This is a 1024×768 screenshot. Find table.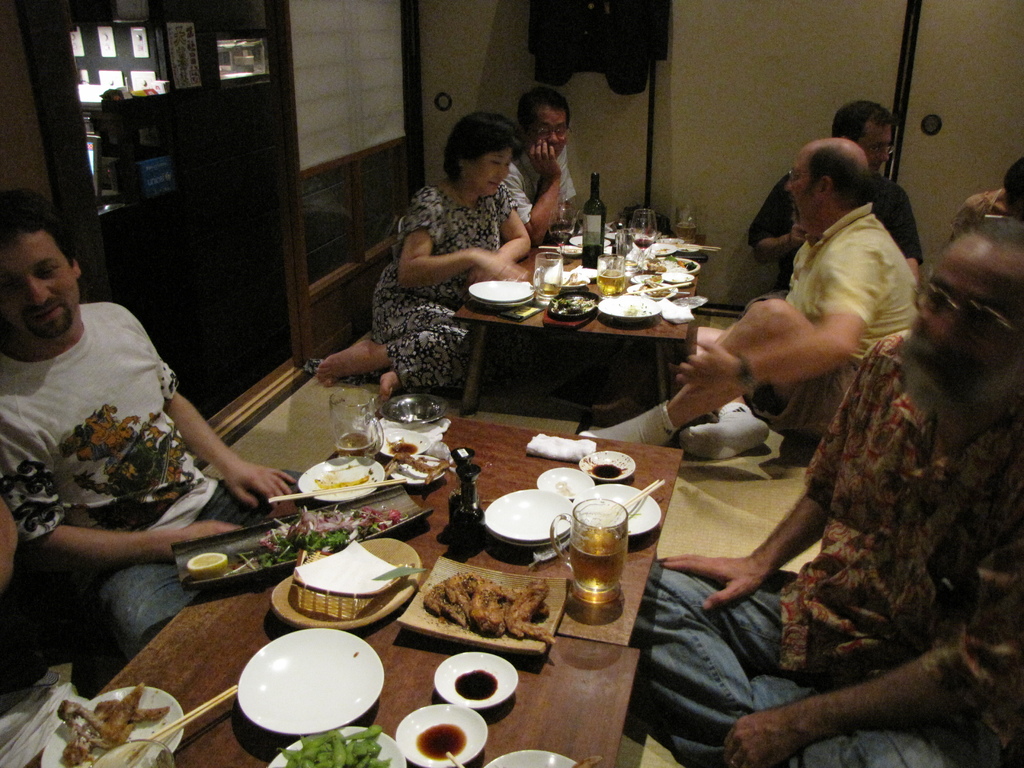
Bounding box: (263, 405, 685, 648).
